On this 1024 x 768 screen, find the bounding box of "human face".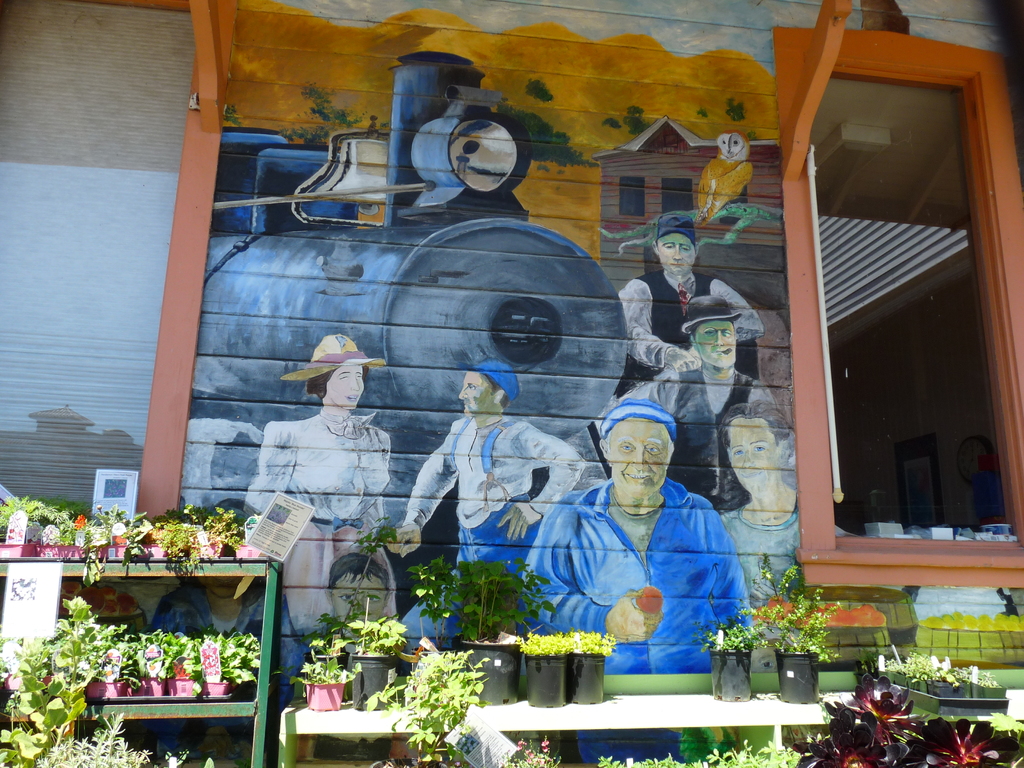
Bounding box: x1=335, y1=576, x2=387, y2=631.
